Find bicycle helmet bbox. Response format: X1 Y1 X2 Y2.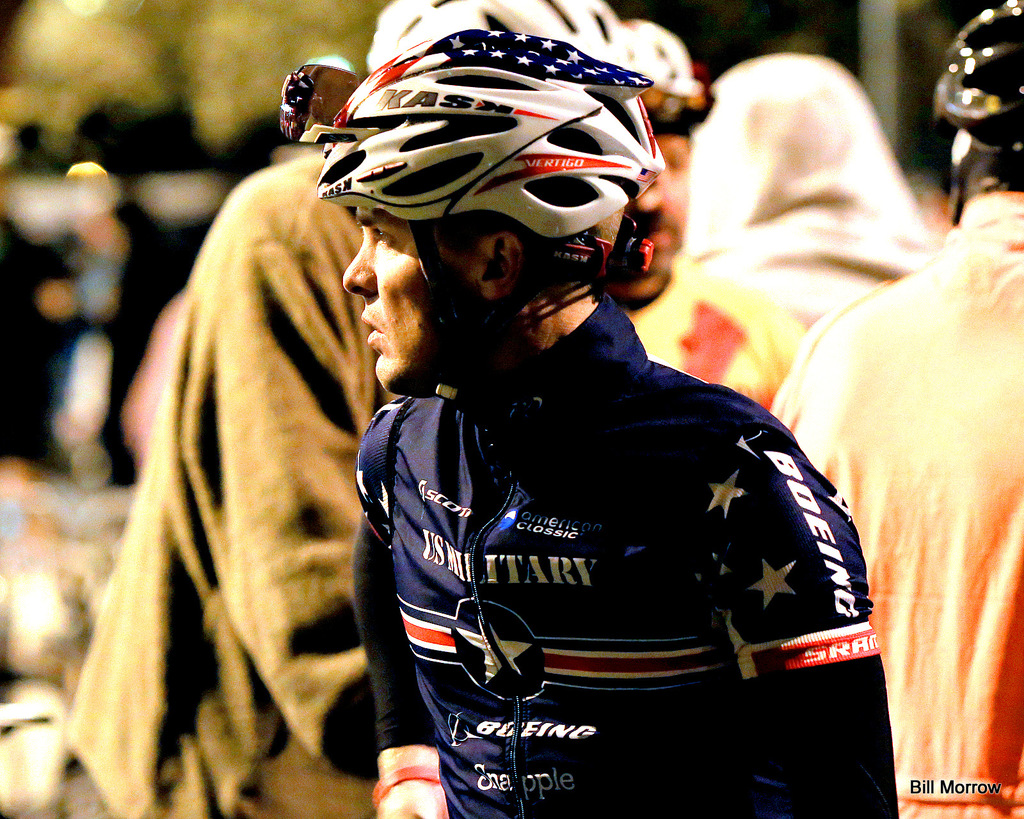
367 0 639 84.
